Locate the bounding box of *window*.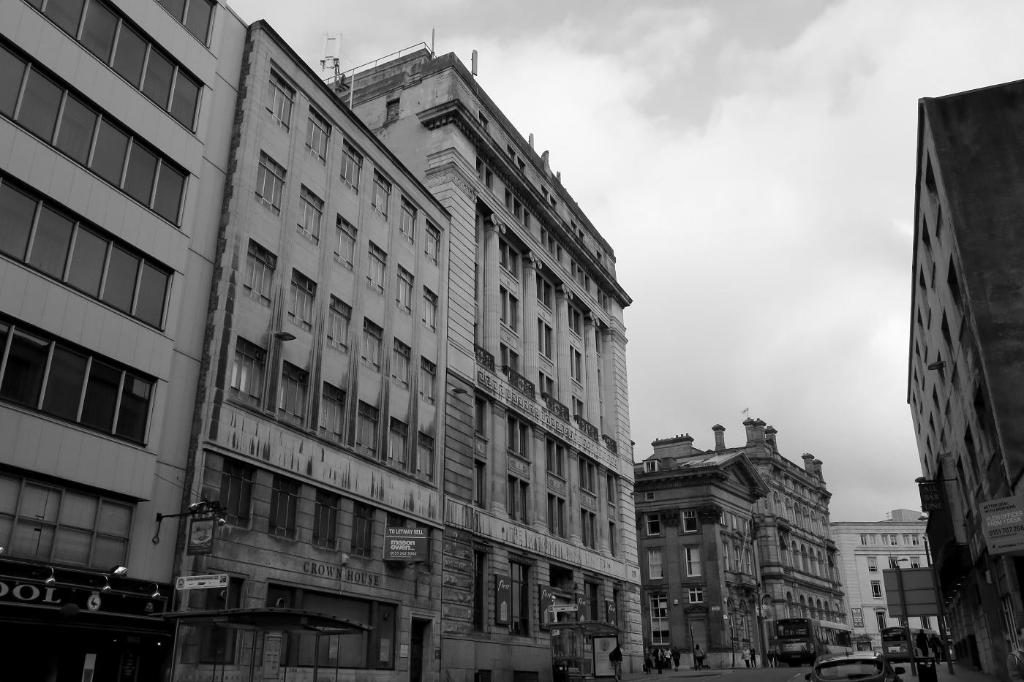
Bounding box: <region>398, 194, 419, 243</region>.
